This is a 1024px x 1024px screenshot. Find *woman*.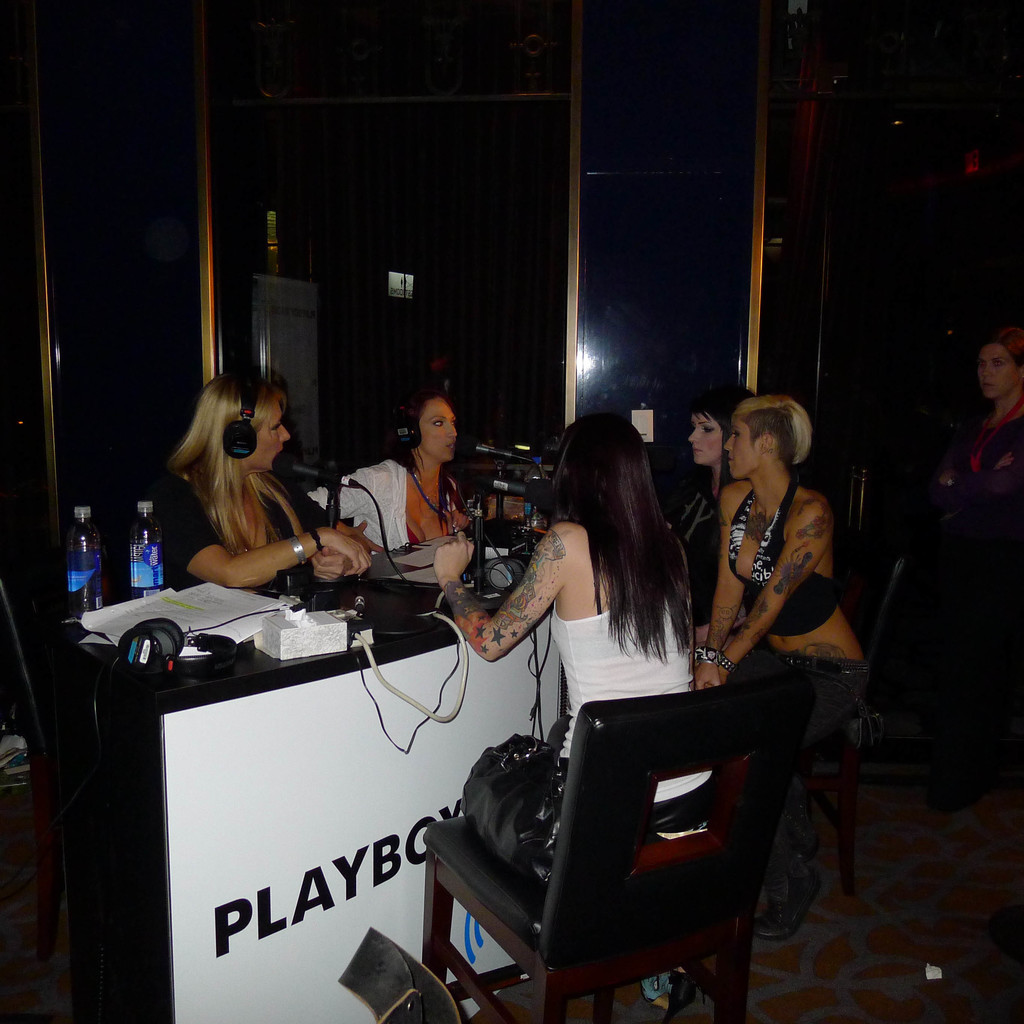
Bounding box: 935:326:1023:813.
